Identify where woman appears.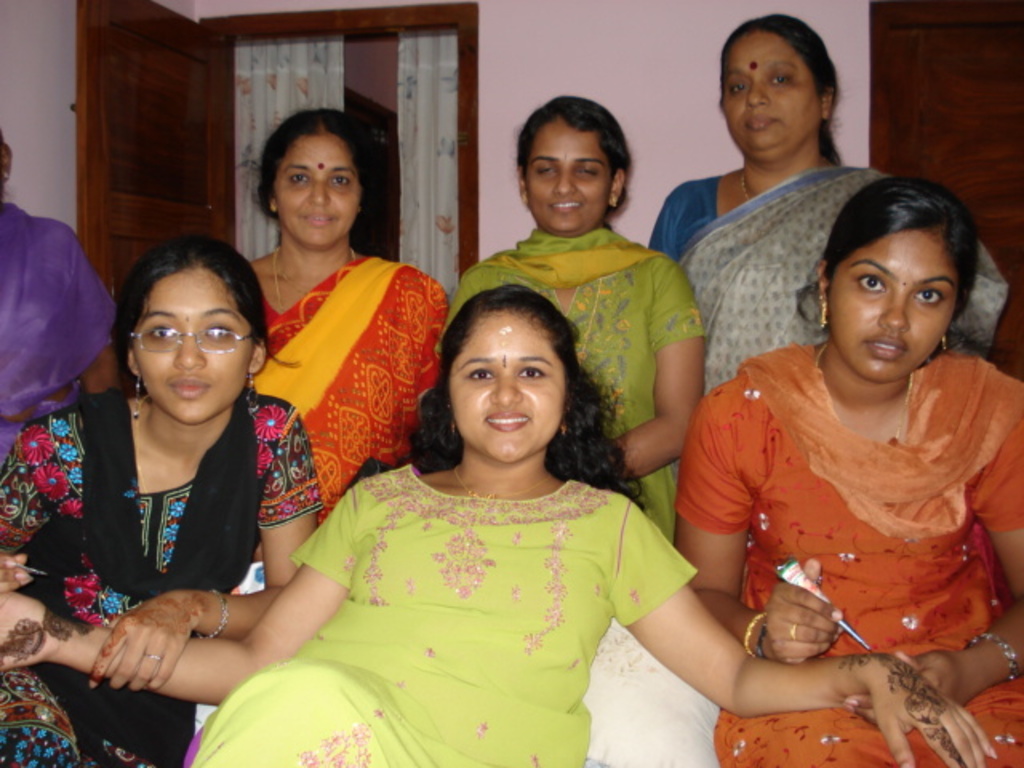
Appears at locate(642, 2, 1016, 416).
